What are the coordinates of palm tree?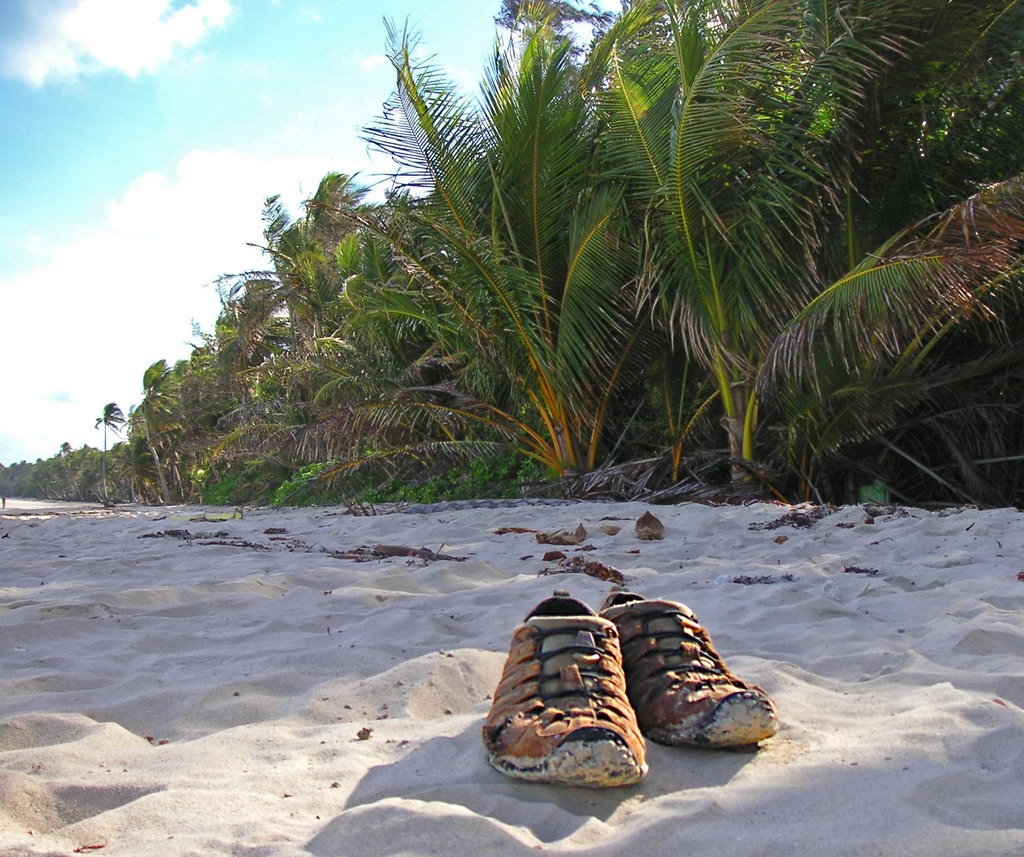
select_region(749, 2, 861, 430).
